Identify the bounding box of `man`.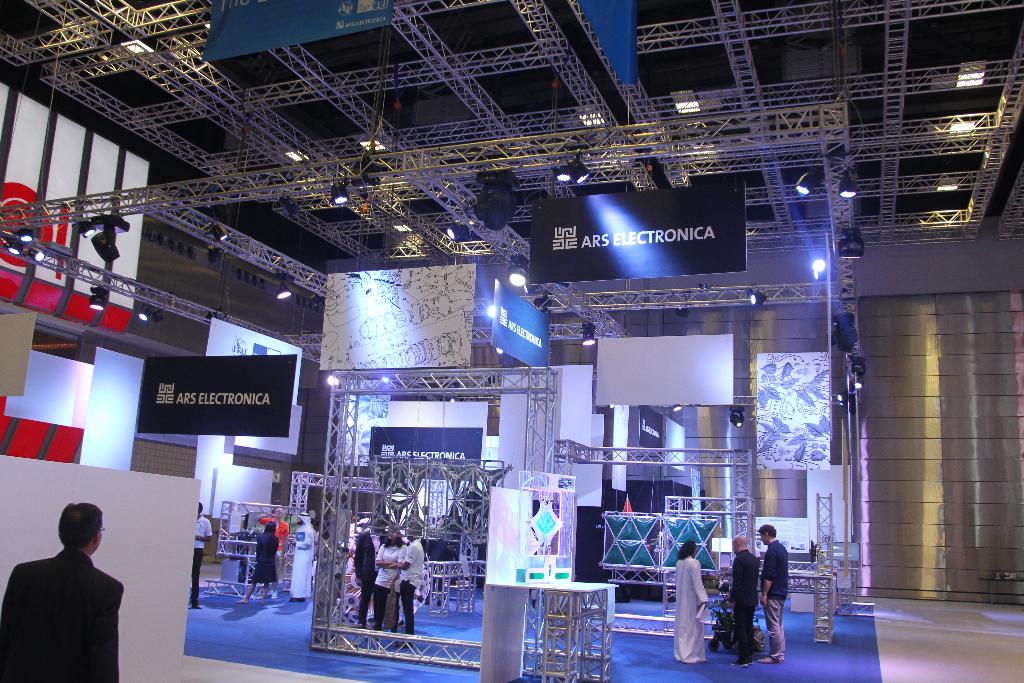
289,504,312,609.
